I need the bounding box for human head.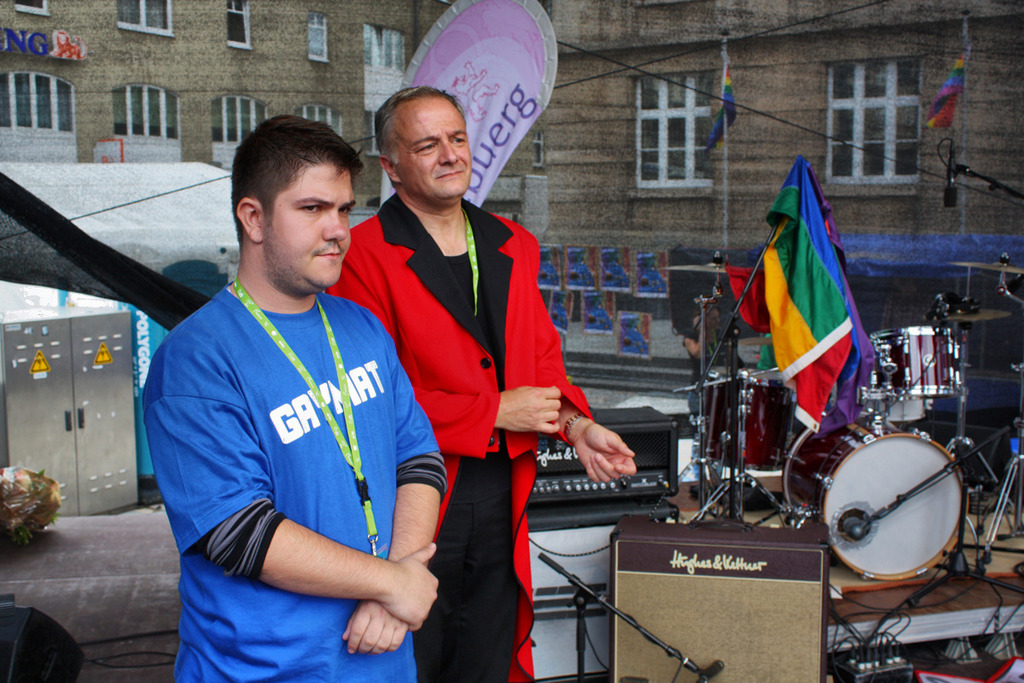
Here it is: (234,114,358,289).
